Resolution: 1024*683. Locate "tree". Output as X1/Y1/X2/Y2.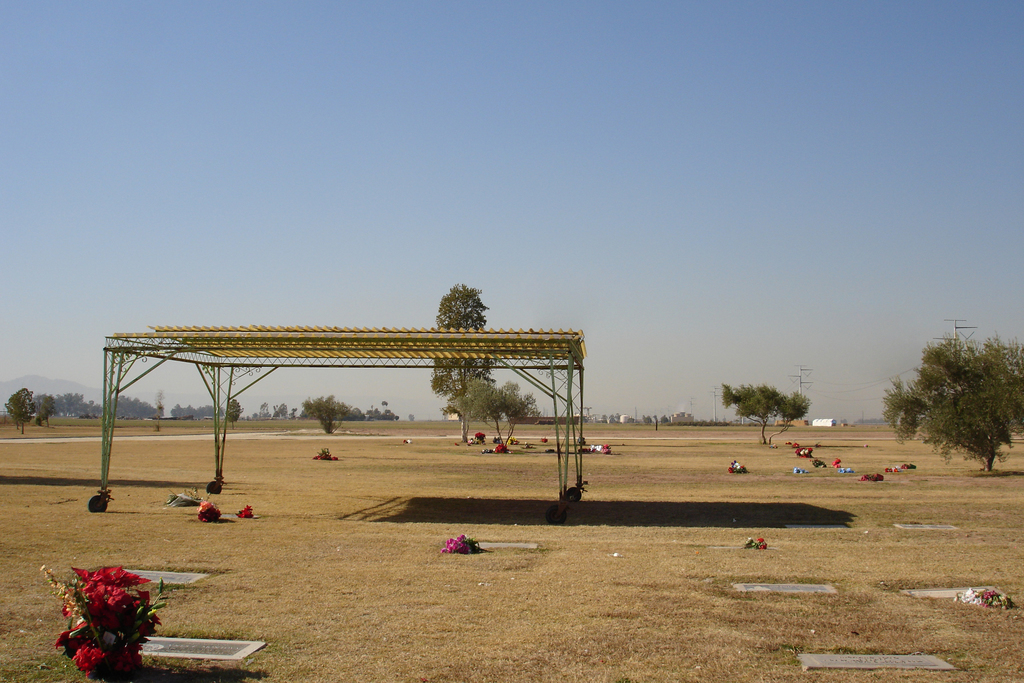
305/388/353/440.
